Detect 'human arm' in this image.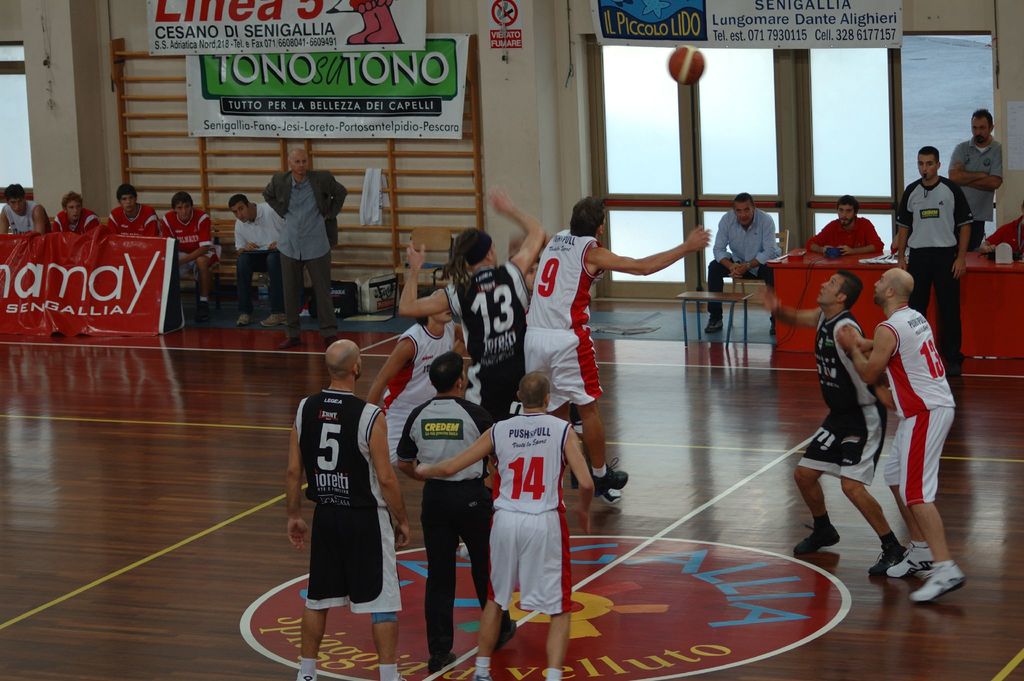
Detection: [left=321, top=172, right=348, bottom=223].
